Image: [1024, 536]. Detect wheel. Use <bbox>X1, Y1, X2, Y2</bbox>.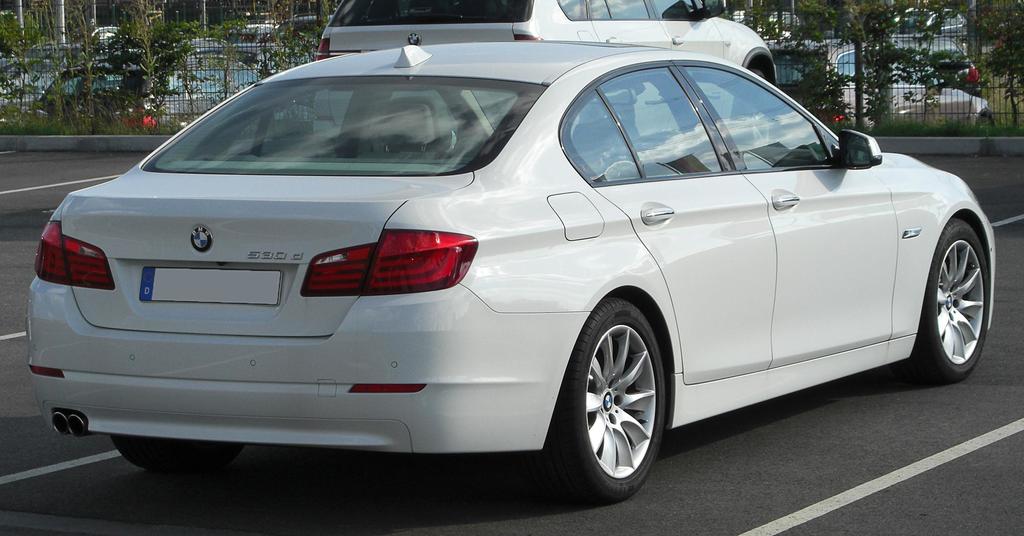
<bbox>110, 436, 243, 473</bbox>.
